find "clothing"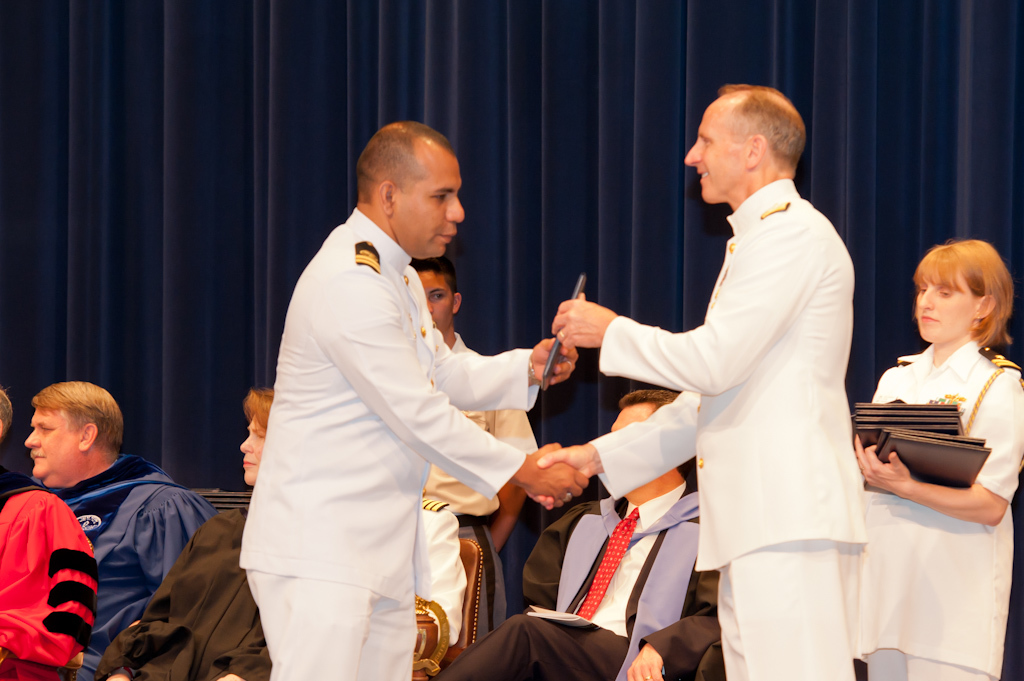
pyautogui.locateOnScreen(584, 181, 866, 680)
